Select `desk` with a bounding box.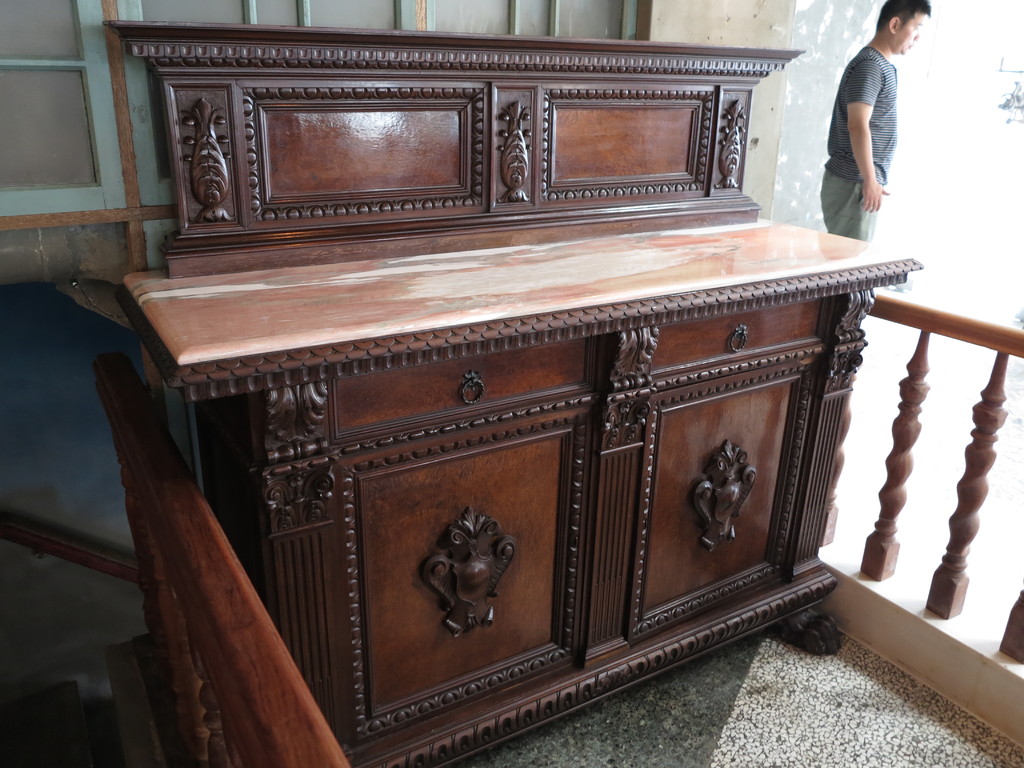
(left=38, top=97, right=899, bottom=767).
